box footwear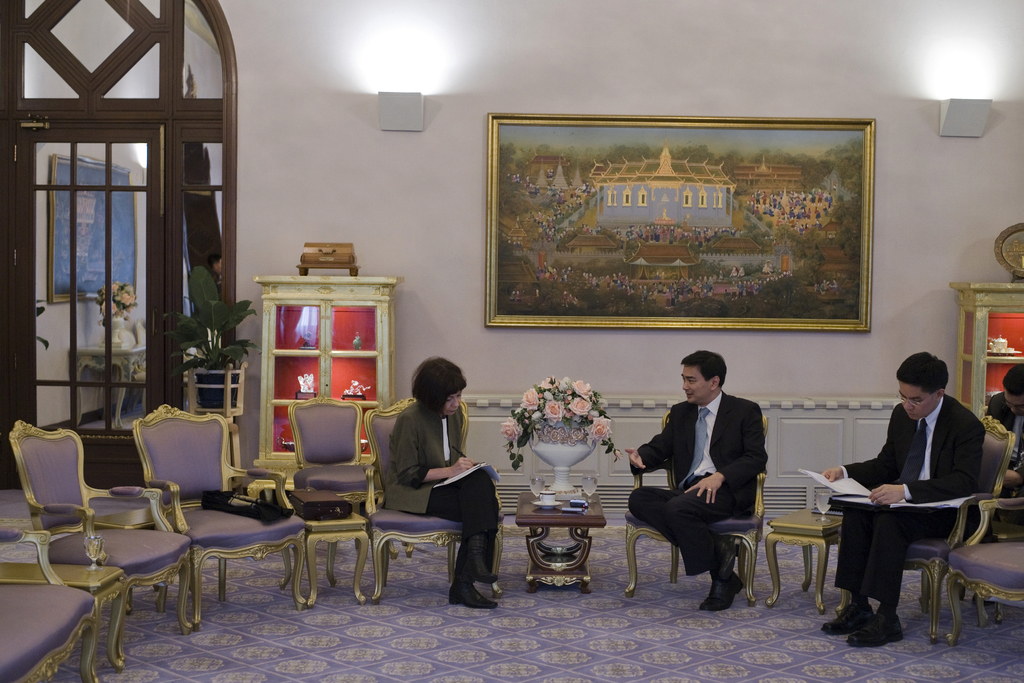
BBox(717, 533, 738, 573)
